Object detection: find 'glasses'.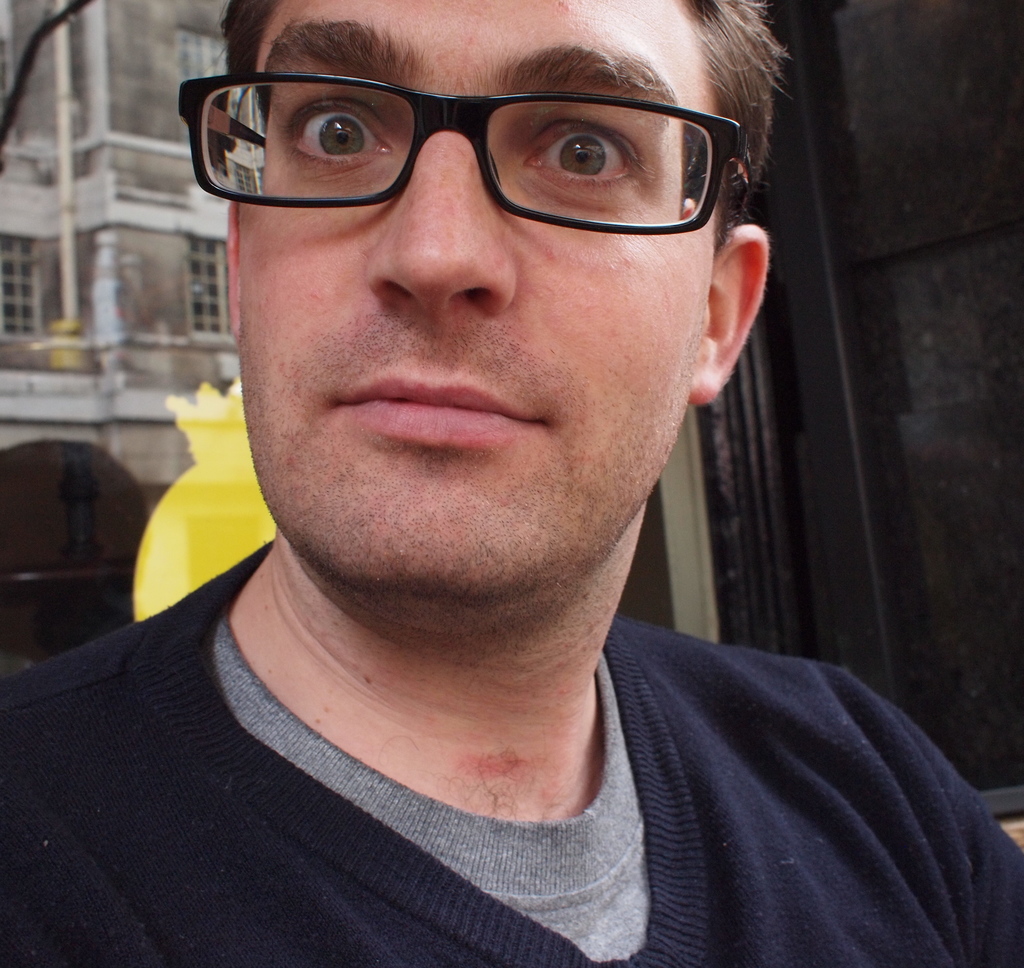
182, 70, 751, 234.
